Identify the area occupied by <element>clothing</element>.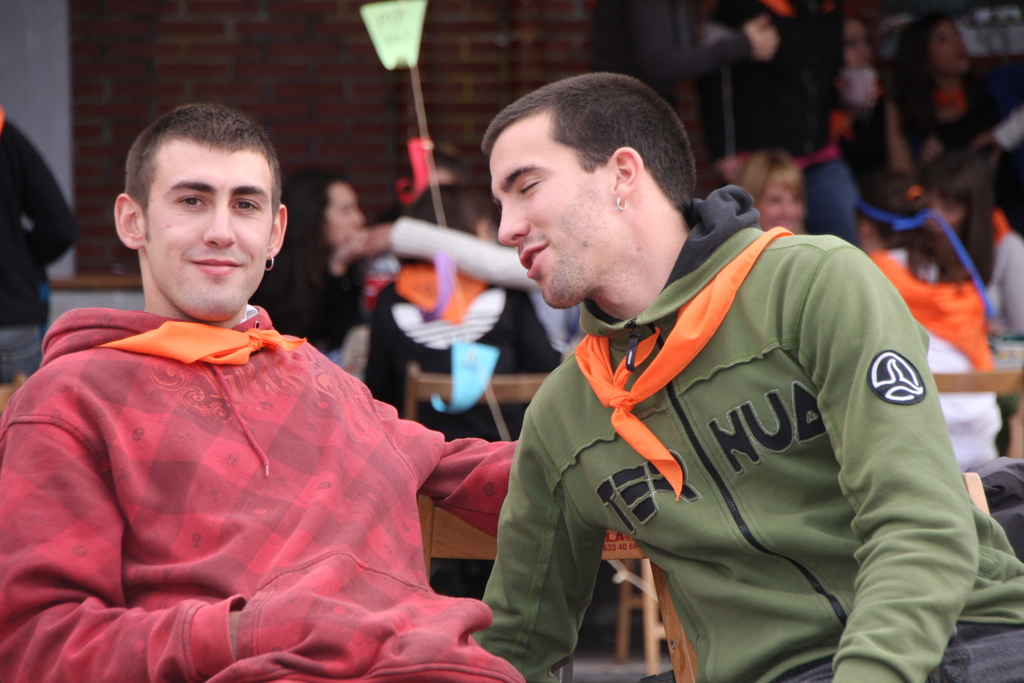
Area: pyautogui.locateOnScreen(473, 183, 1023, 682).
